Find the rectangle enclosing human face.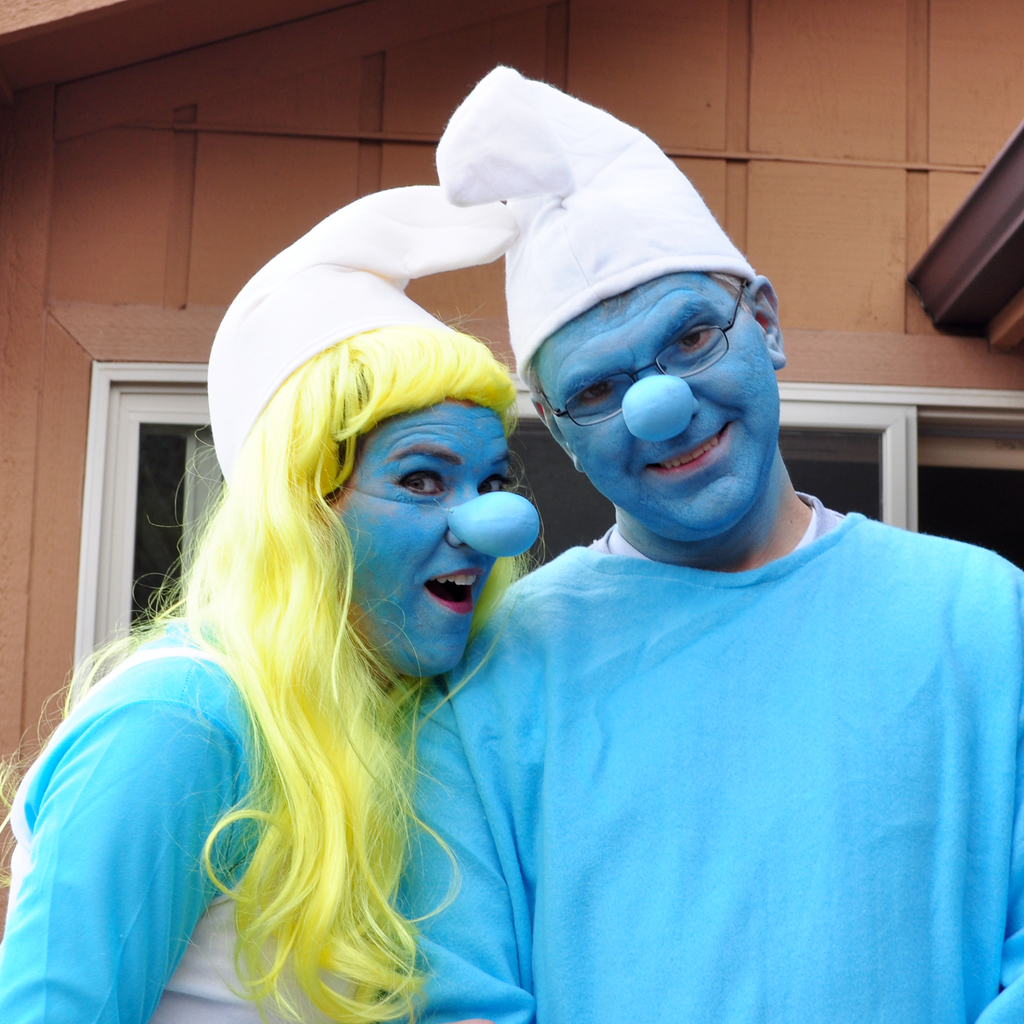
region(527, 288, 782, 533).
